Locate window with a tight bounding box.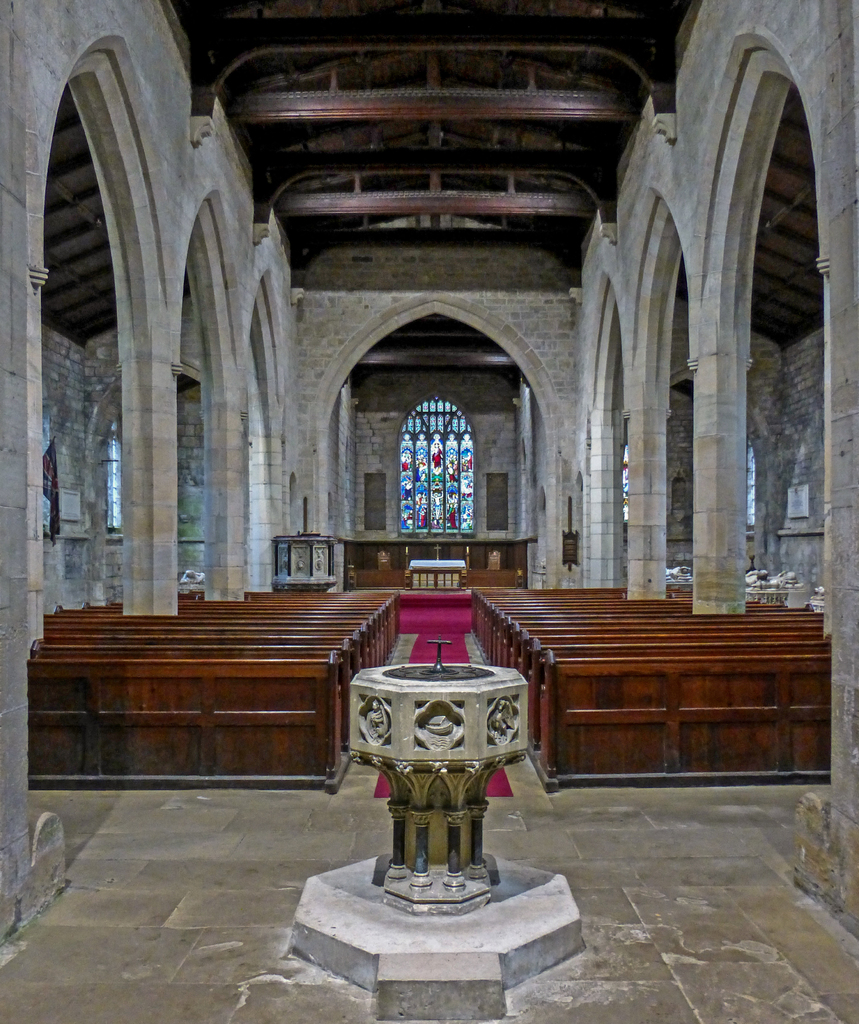
[402, 399, 477, 536].
